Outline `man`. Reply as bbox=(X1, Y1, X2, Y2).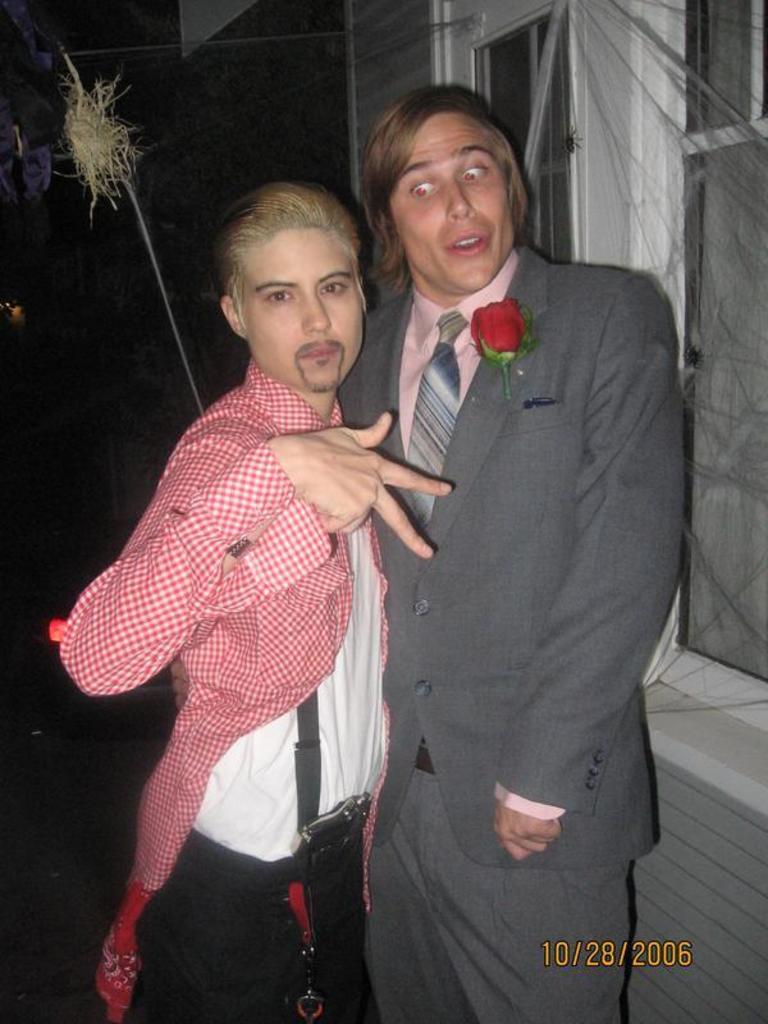
bbox=(332, 81, 678, 984).
